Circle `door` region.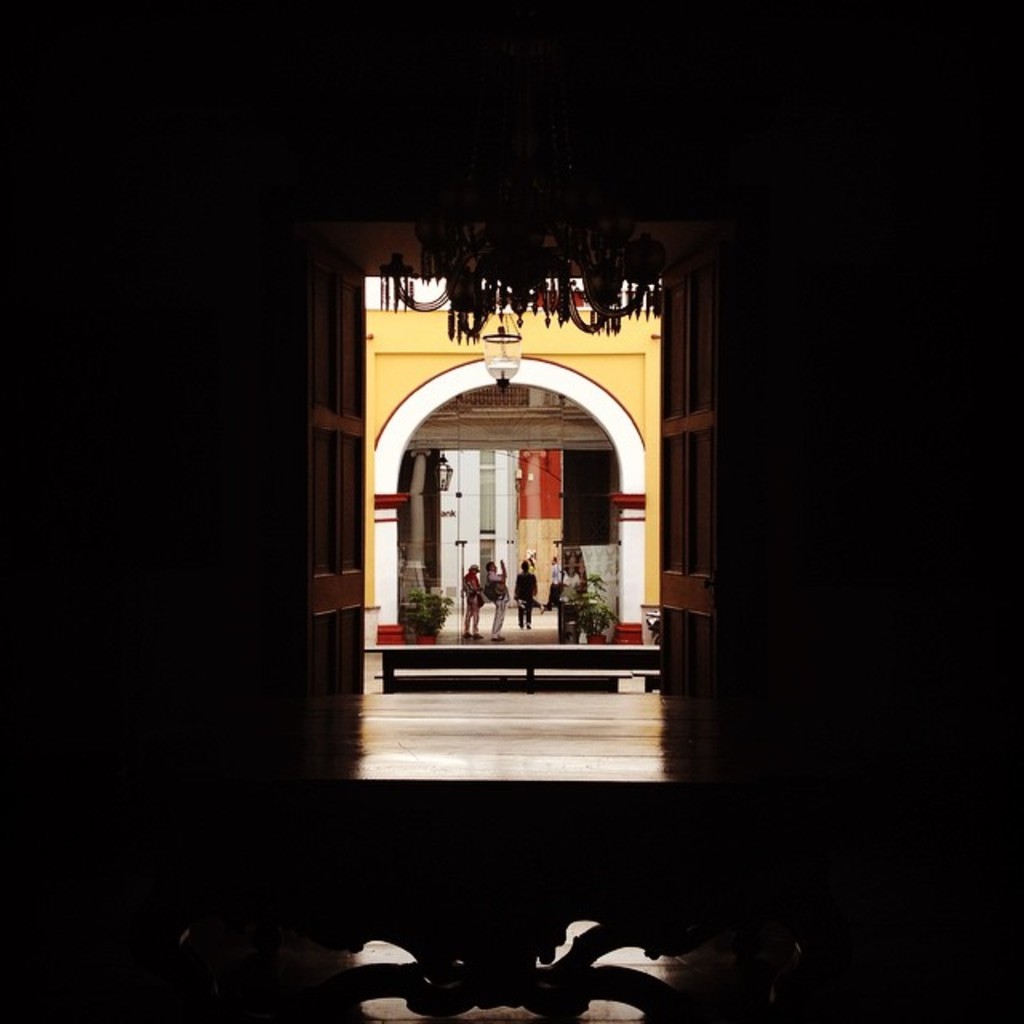
Region: (left=302, top=234, right=370, bottom=699).
